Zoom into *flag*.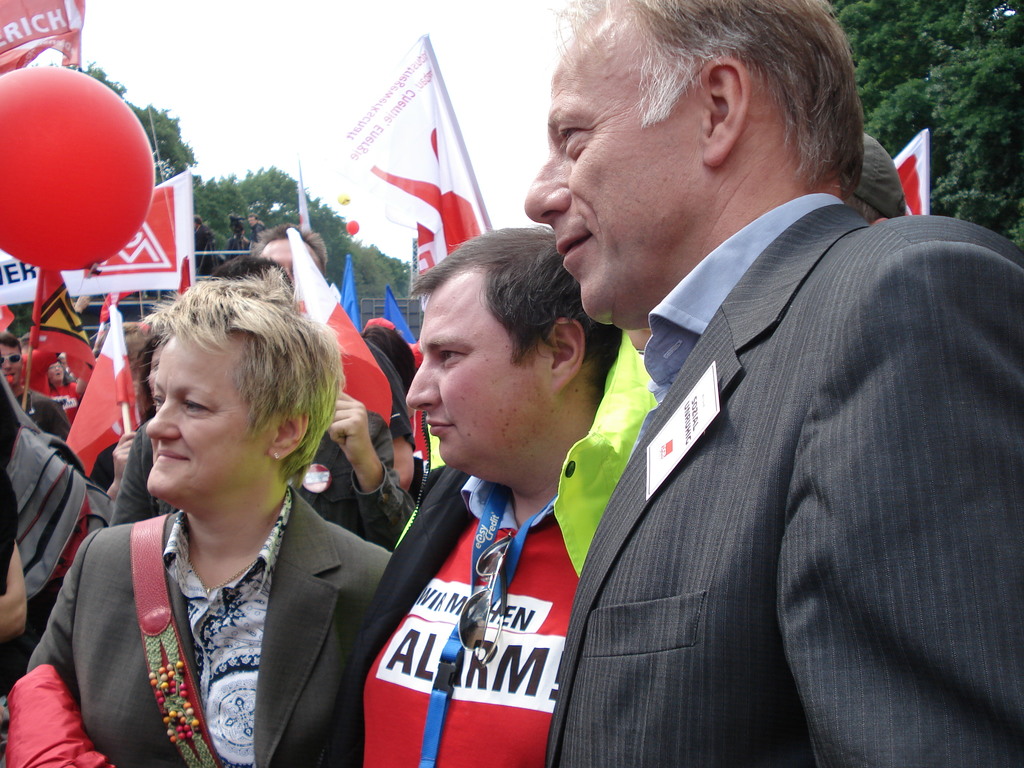
Zoom target: region(93, 281, 136, 328).
